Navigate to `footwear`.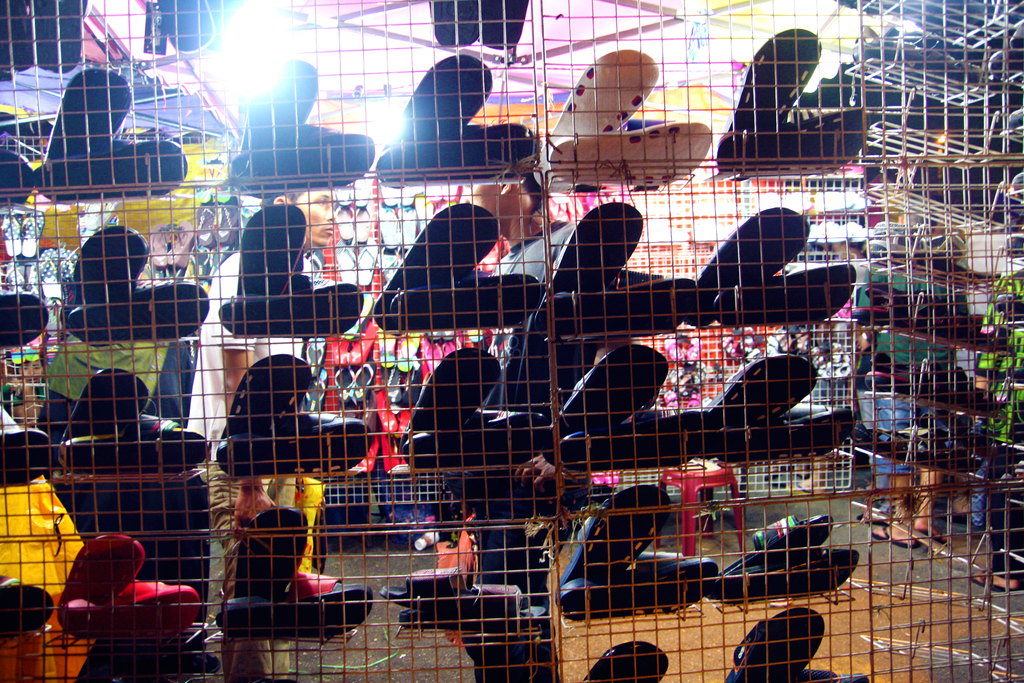
Navigation target: BBox(366, 270, 548, 329).
